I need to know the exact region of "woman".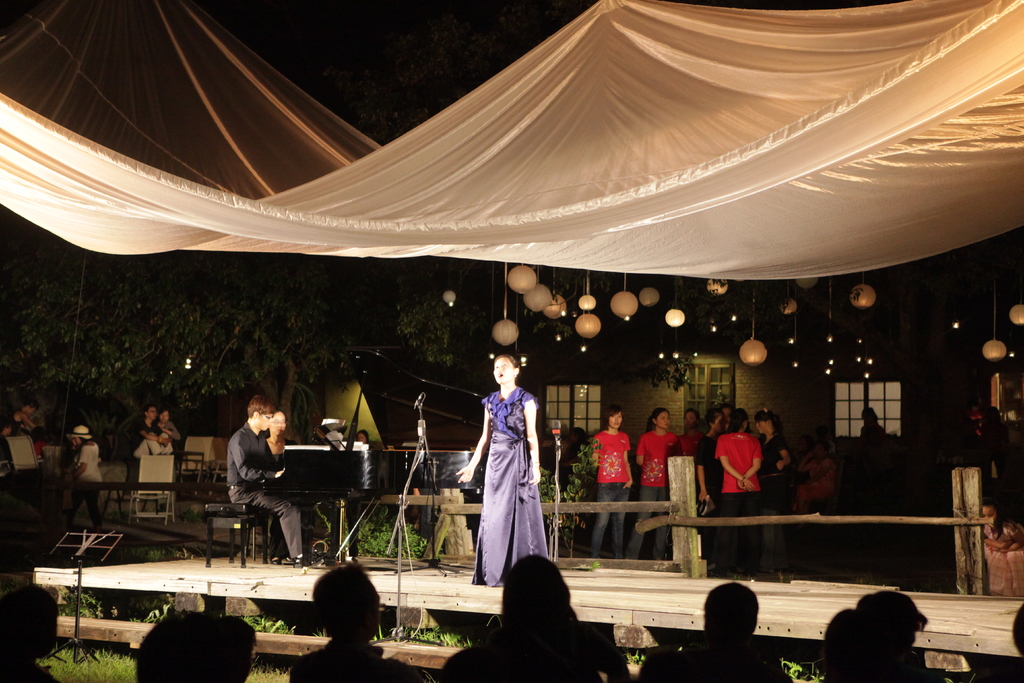
Region: l=261, t=408, r=298, b=567.
